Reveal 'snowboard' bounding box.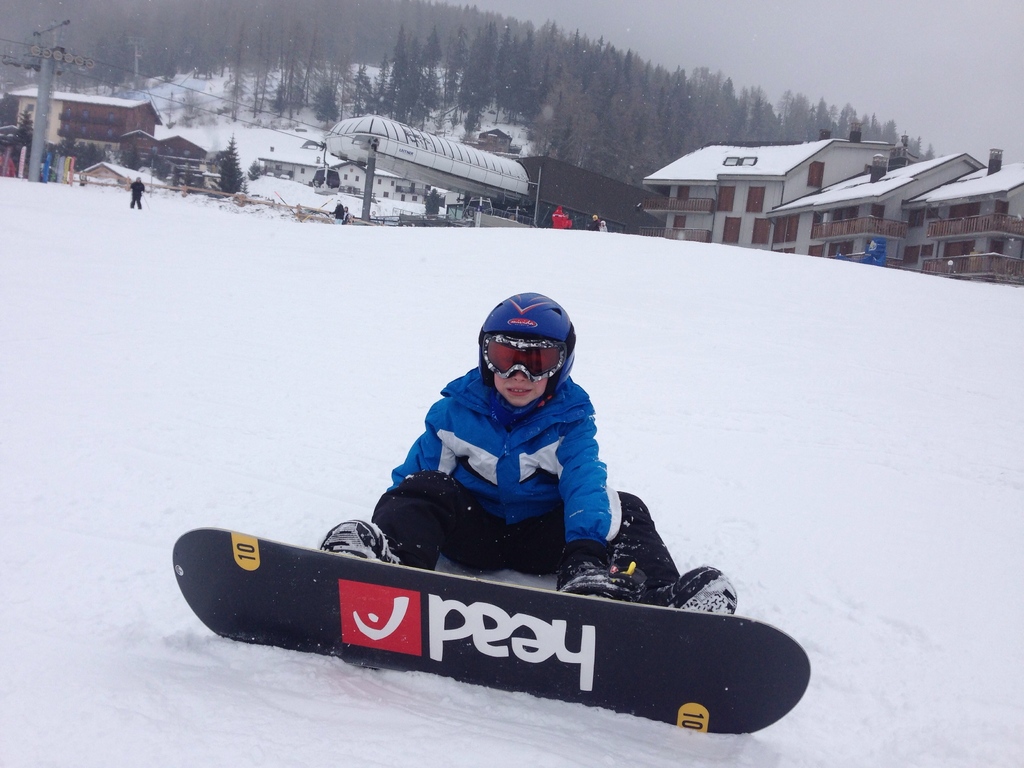
Revealed: detection(169, 525, 810, 734).
